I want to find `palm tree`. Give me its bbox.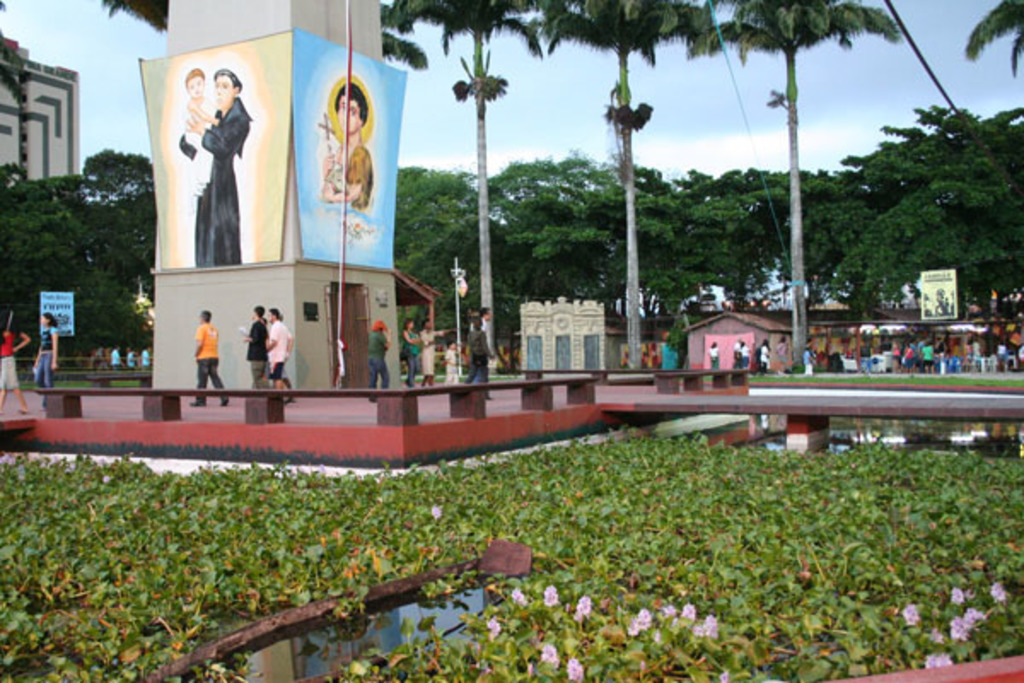
551 0 696 331.
